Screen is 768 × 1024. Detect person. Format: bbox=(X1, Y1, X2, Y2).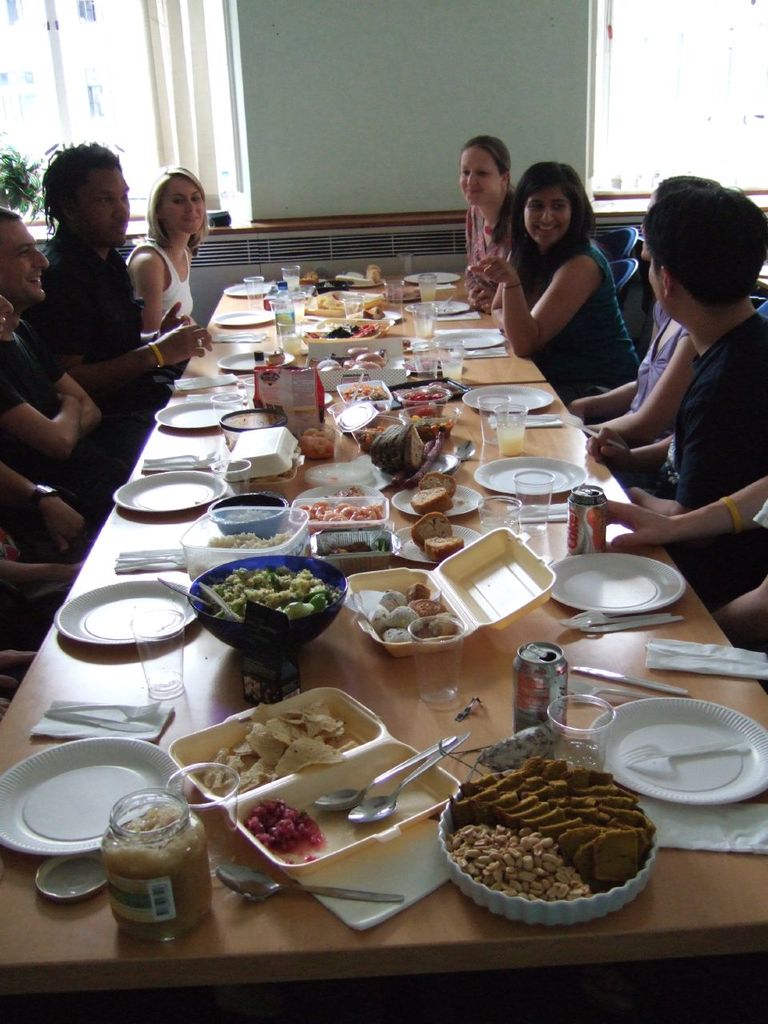
bbox=(24, 132, 213, 418).
